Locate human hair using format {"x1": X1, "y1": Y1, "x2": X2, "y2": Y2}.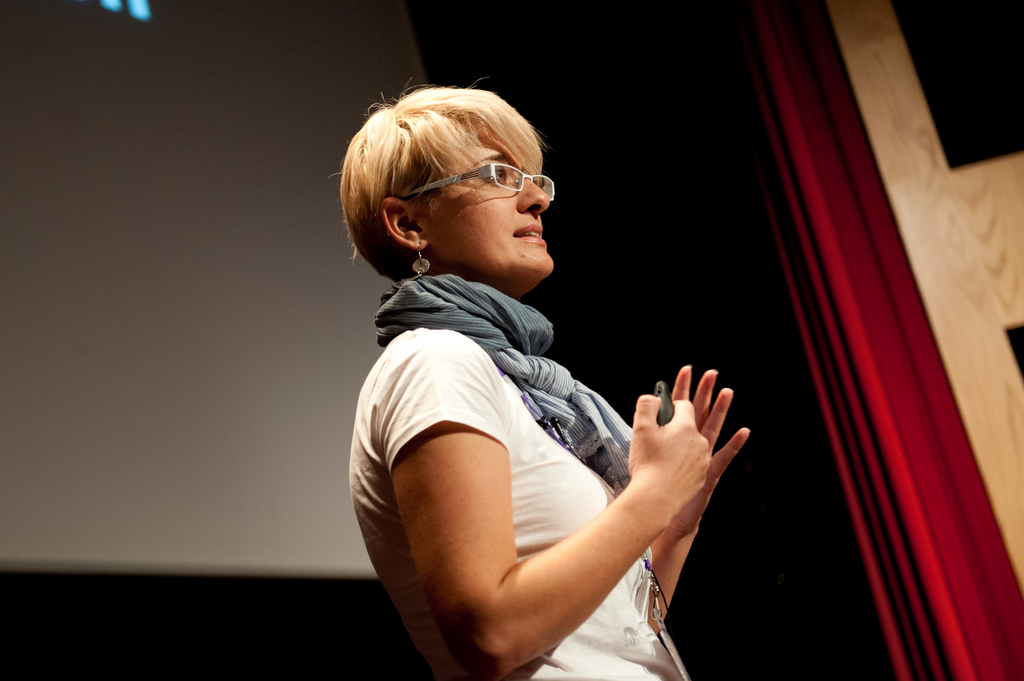
{"x1": 328, "y1": 73, "x2": 541, "y2": 292}.
